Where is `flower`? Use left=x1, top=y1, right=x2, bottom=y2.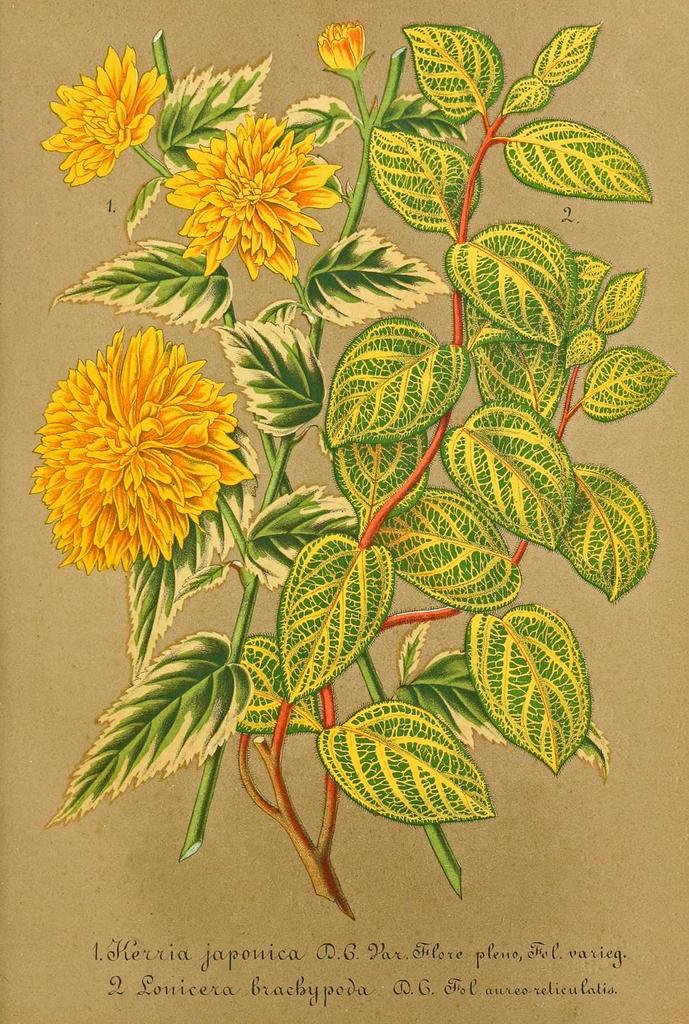
left=316, top=24, right=367, bottom=71.
